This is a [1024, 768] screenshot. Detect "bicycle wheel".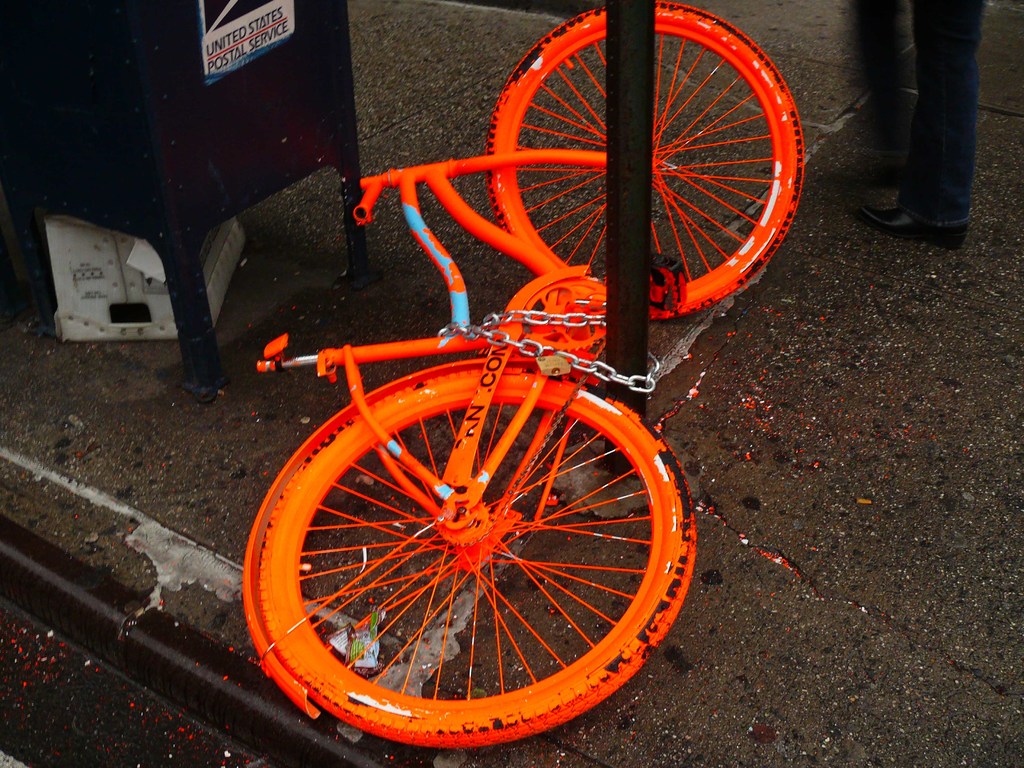
select_region(262, 361, 749, 753).
